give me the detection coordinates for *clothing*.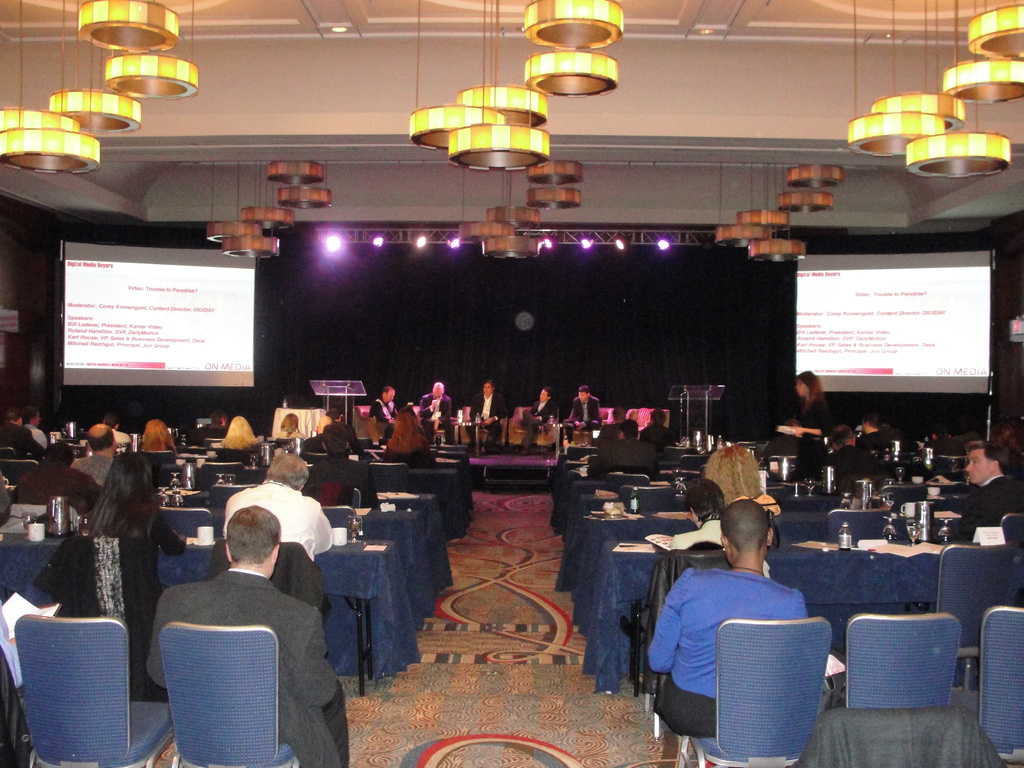
<bbox>0, 421, 44, 456</bbox>.
